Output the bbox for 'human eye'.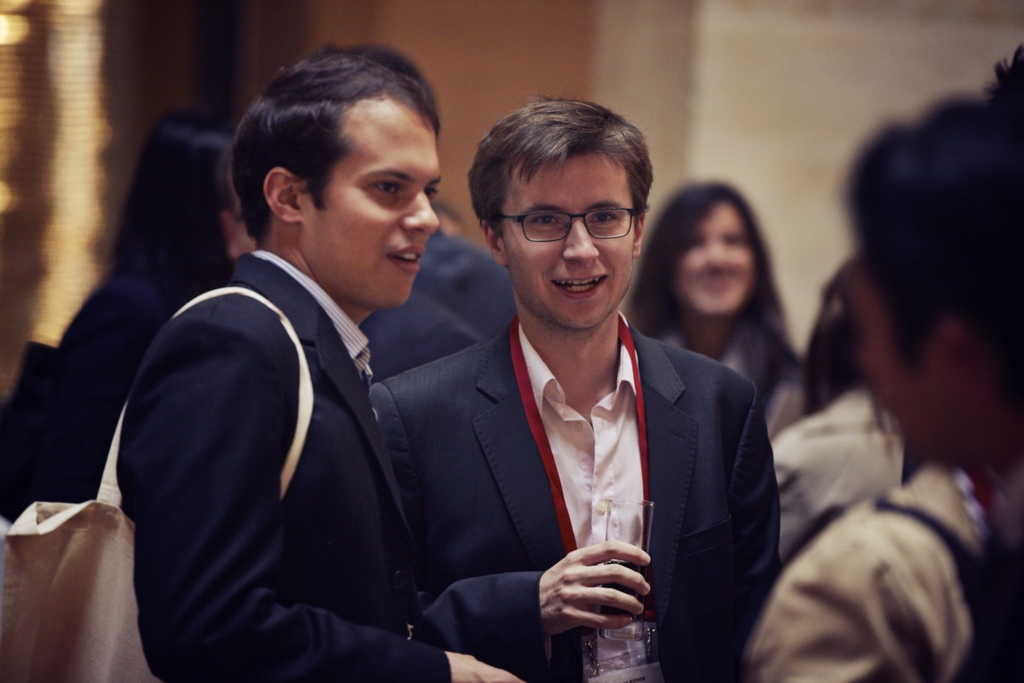
(left=425, top=181, right=439, bottom=204).
